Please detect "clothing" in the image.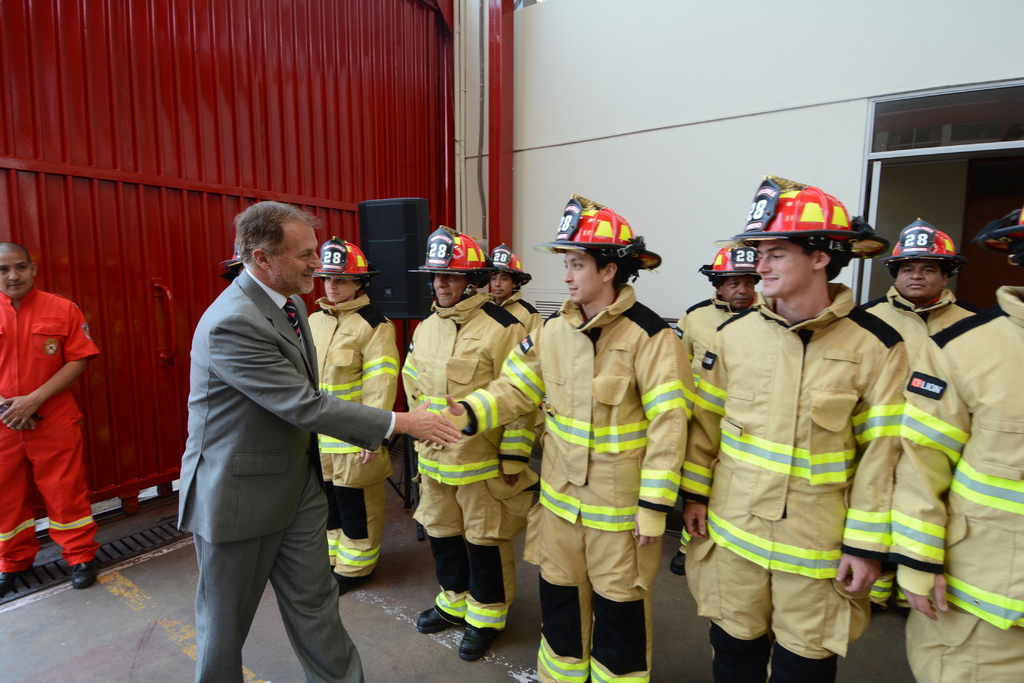
<region>686, 257, 897, 657</region>.
